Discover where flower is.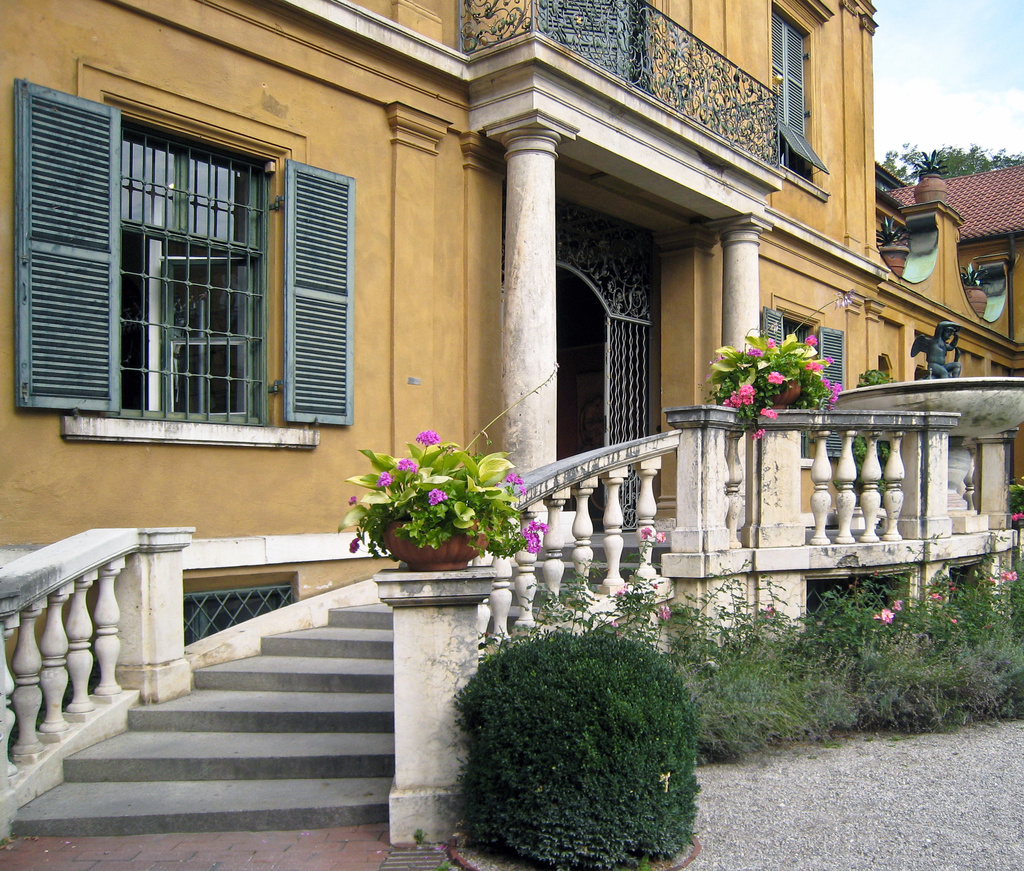
Discovered at rect(616, 585, 625, 594).
